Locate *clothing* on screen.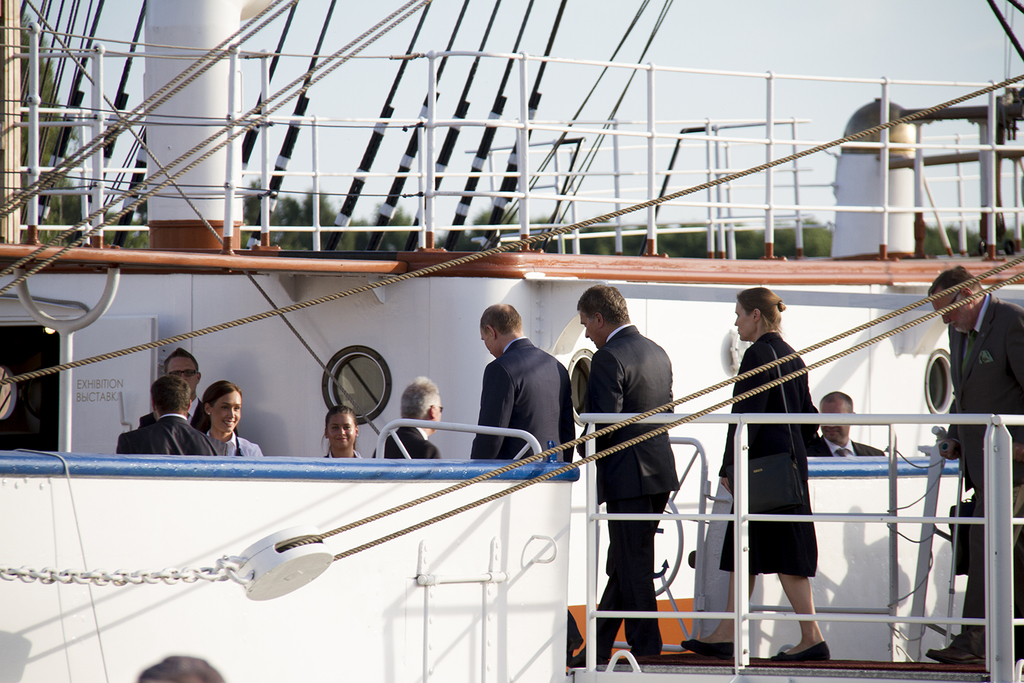
On screen at crop(728, 282, 846, 646).
